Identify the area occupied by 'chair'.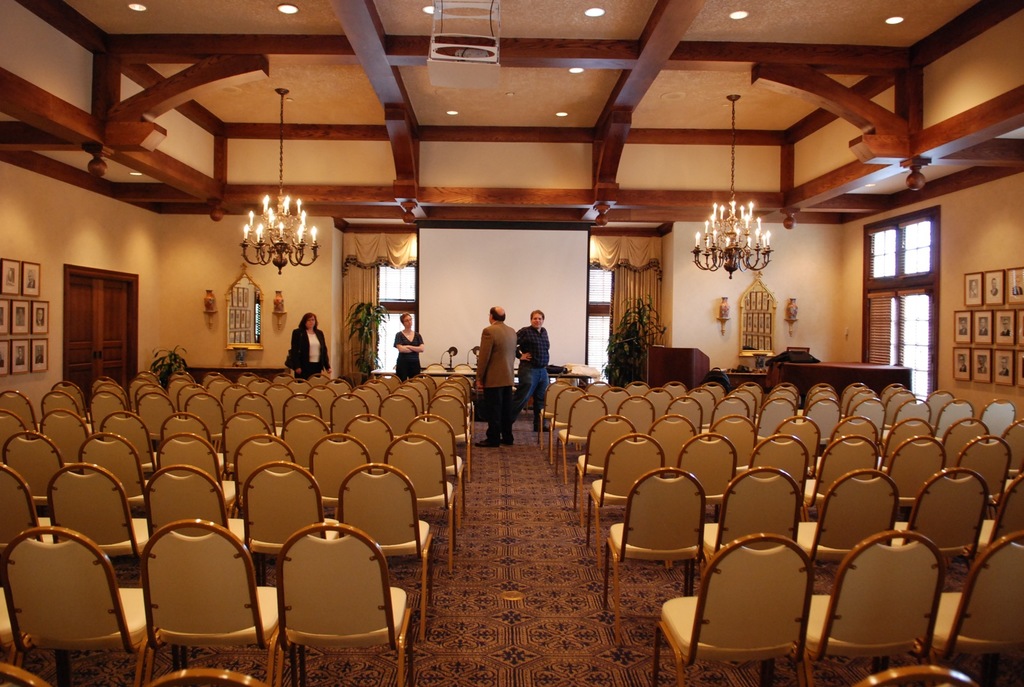
Area: [152, 416, 218, 441].
